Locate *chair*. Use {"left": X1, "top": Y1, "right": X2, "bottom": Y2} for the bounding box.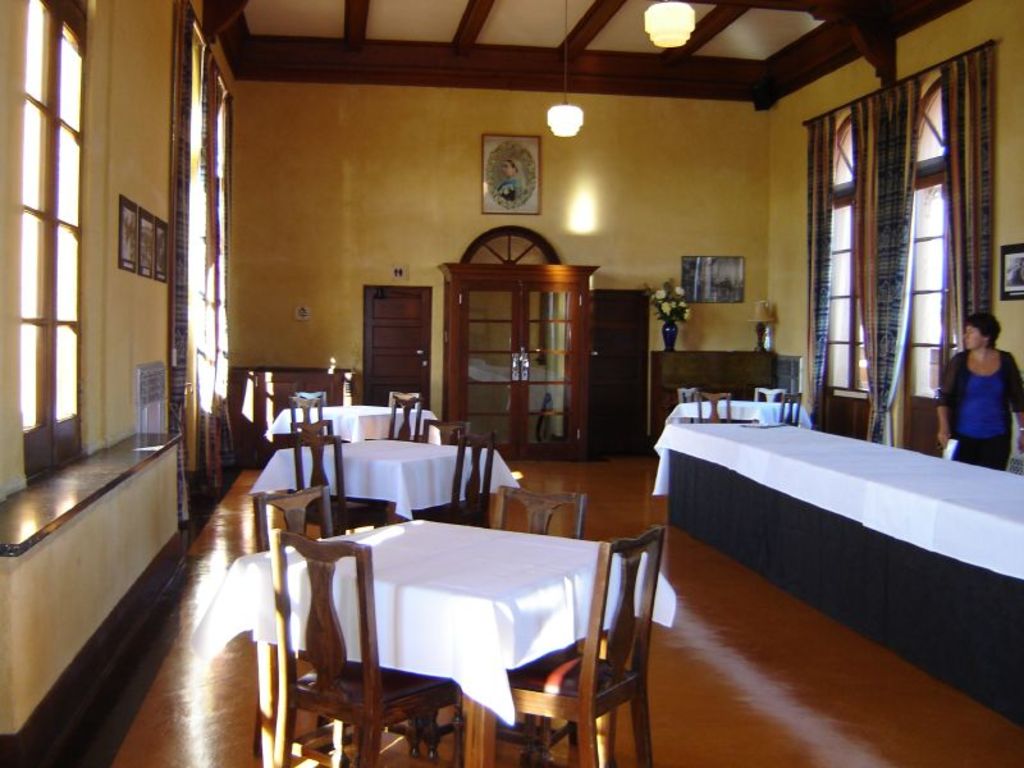
{"left": 778, "top": 392, "right": 803, "bottom": 422}.
